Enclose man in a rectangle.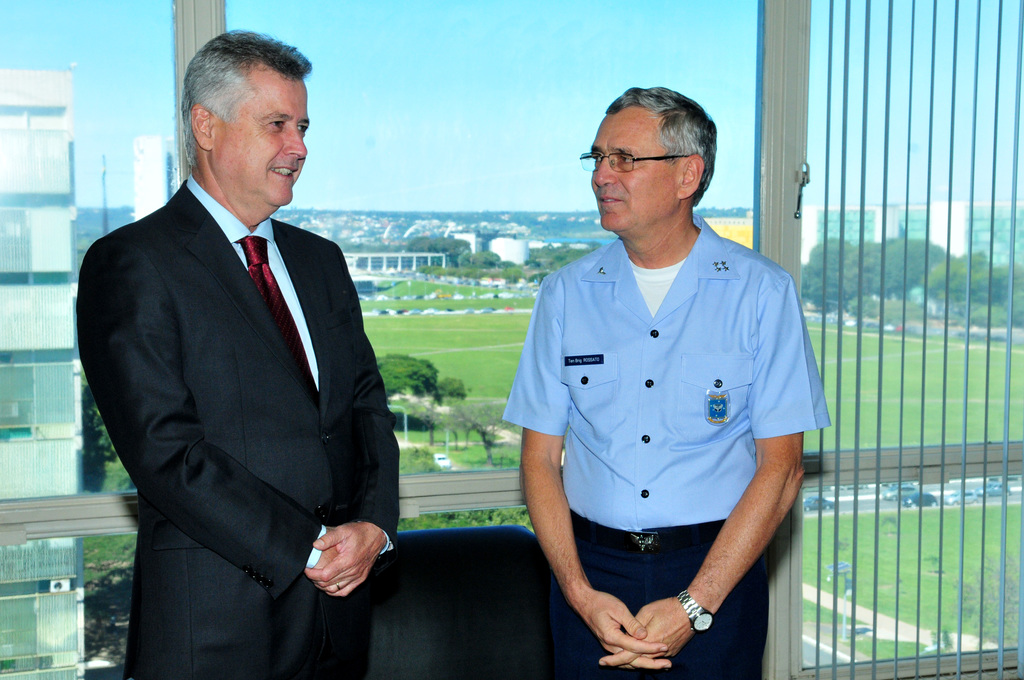
left=76, top=34, right=409, bottom=679.
